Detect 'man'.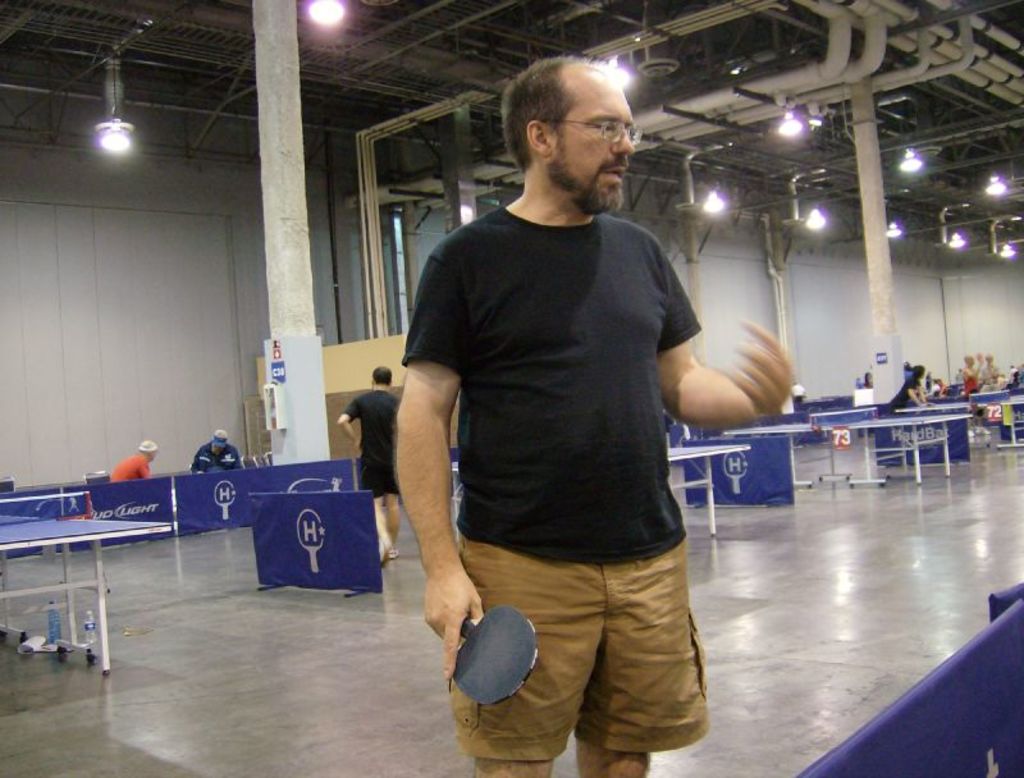
Detected at (x1=188, y1=430, x2=246, y2=472).
